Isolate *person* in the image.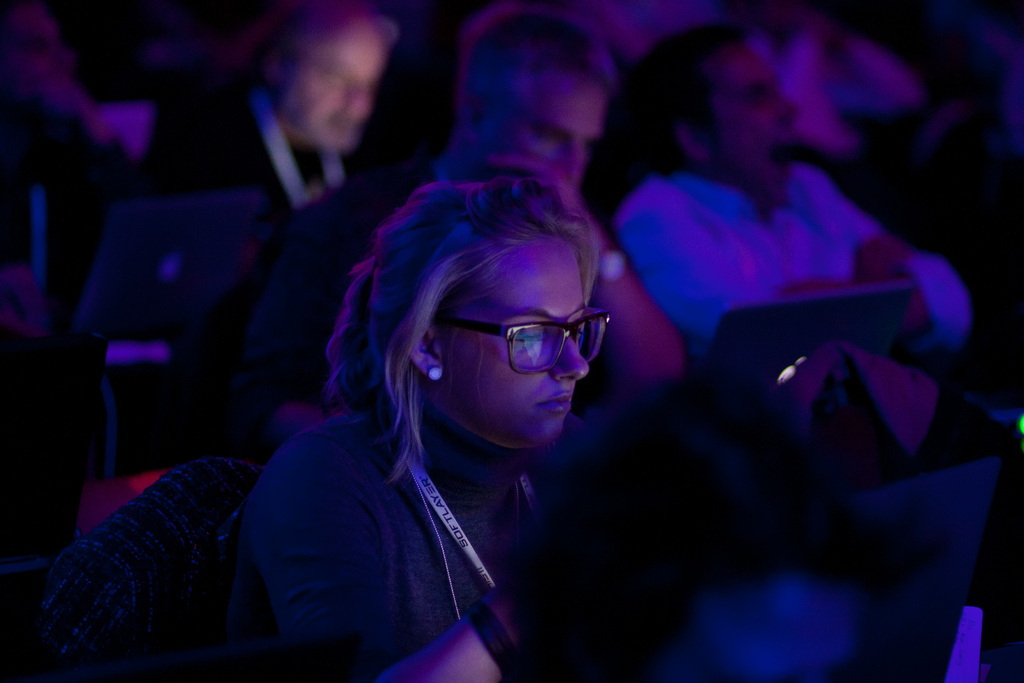
Isolated region: {"x1": 610, "y1": 32, "x2": 981, "y2": 359}.
